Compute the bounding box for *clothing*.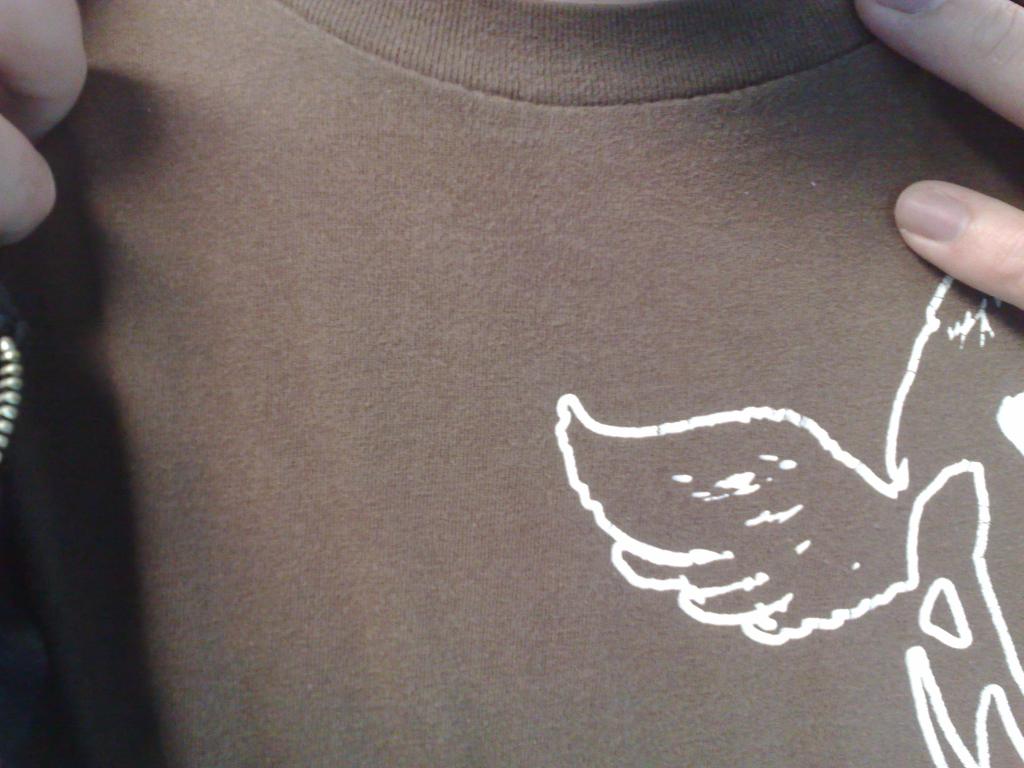
pyautogui.locateOnScreen(0, 0, 1023, 714).
